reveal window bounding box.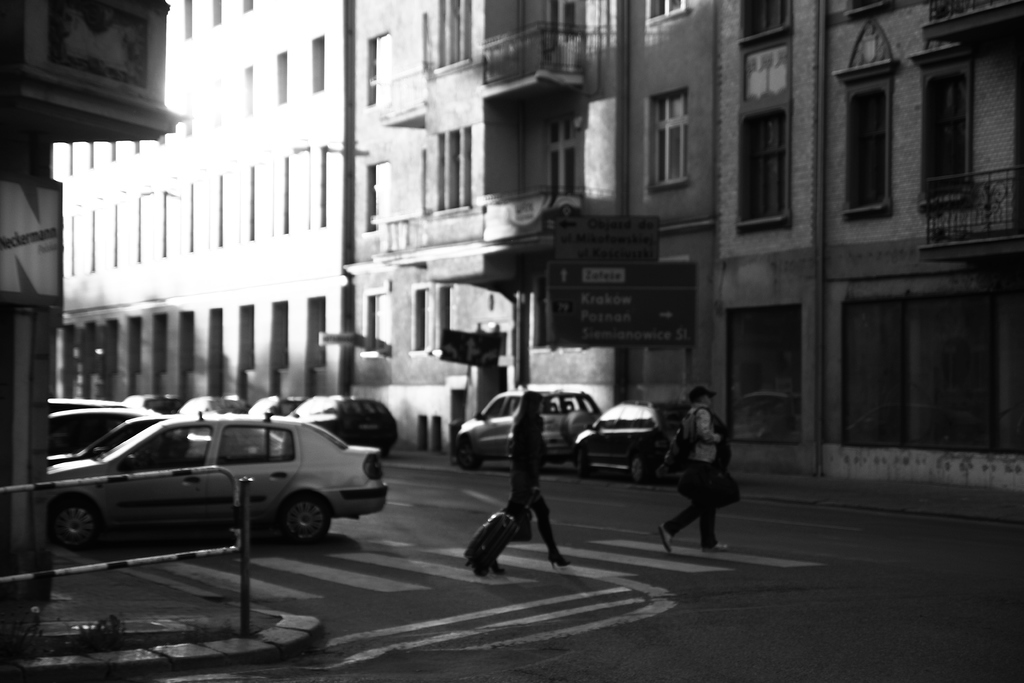
Revealed: l=367, t=29, r=394, b=105.
